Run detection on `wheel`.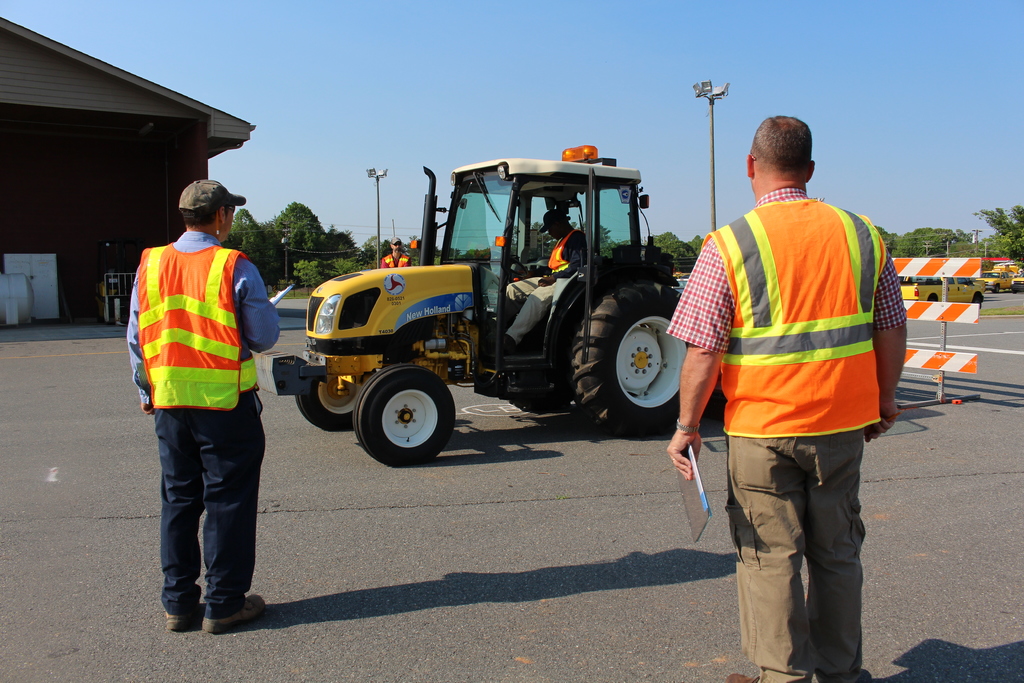
Result: rect(492, 252, 527, 277).
